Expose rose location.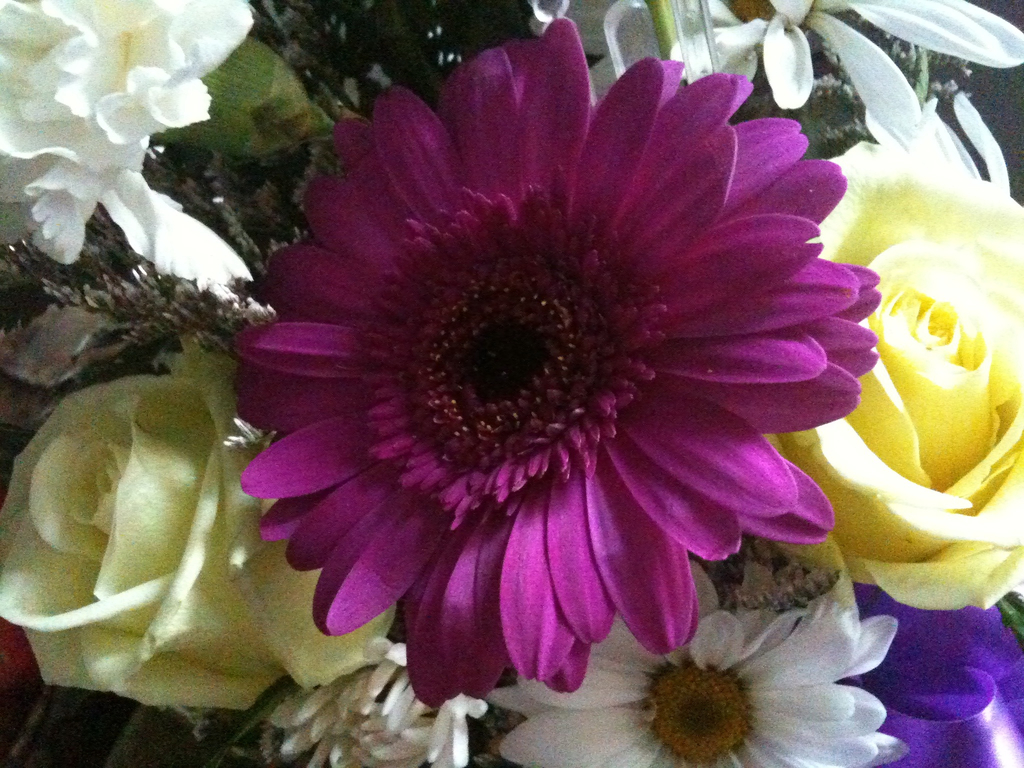
Exposed at locate(0, 0, 313, 322).
